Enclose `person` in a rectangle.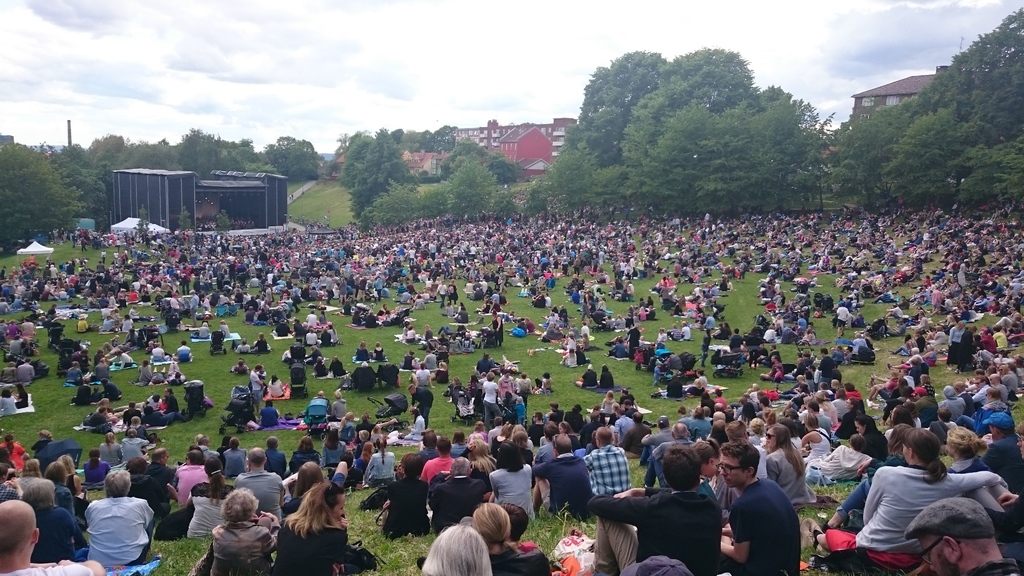
790 379 810 399.
